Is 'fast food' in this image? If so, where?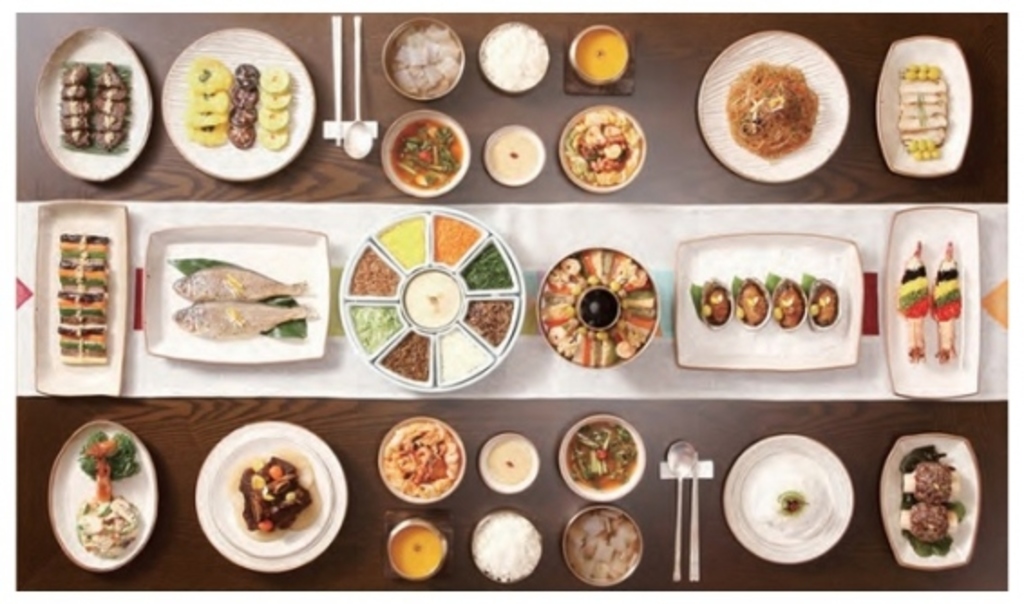
Yes, at detection(49, 54, 139, 163).
